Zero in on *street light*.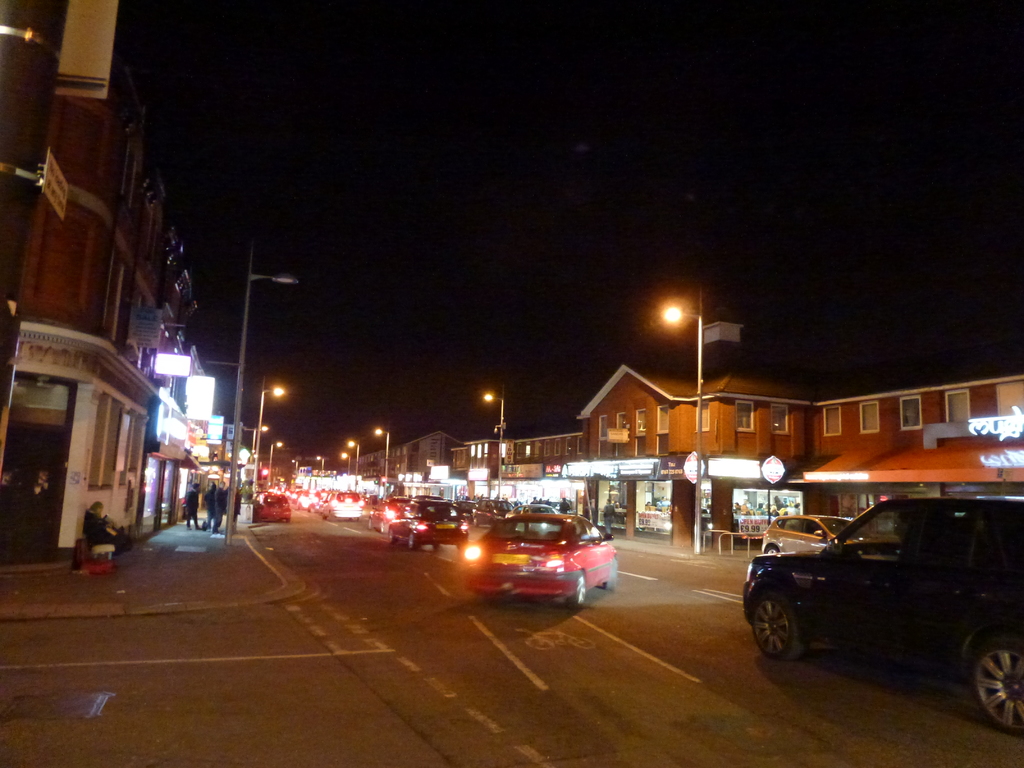
Zeroed in: [374, 429, 394, 504].
